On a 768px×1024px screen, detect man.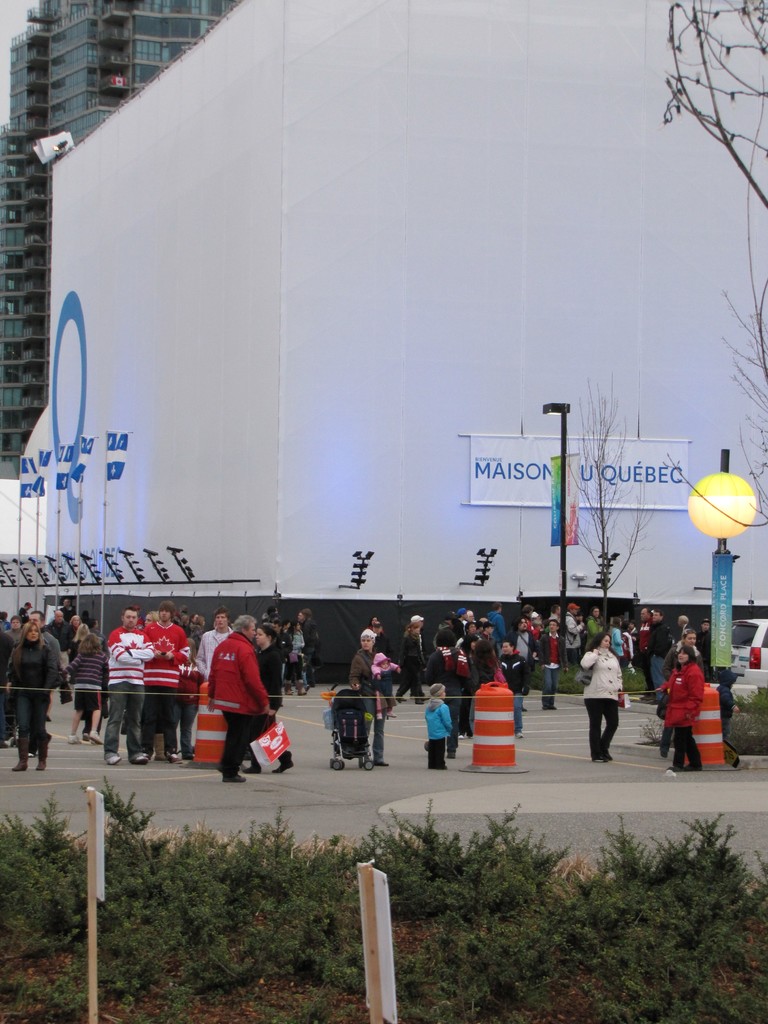
pyautogui.locateOnScreen(635, 603, 658, 706).
